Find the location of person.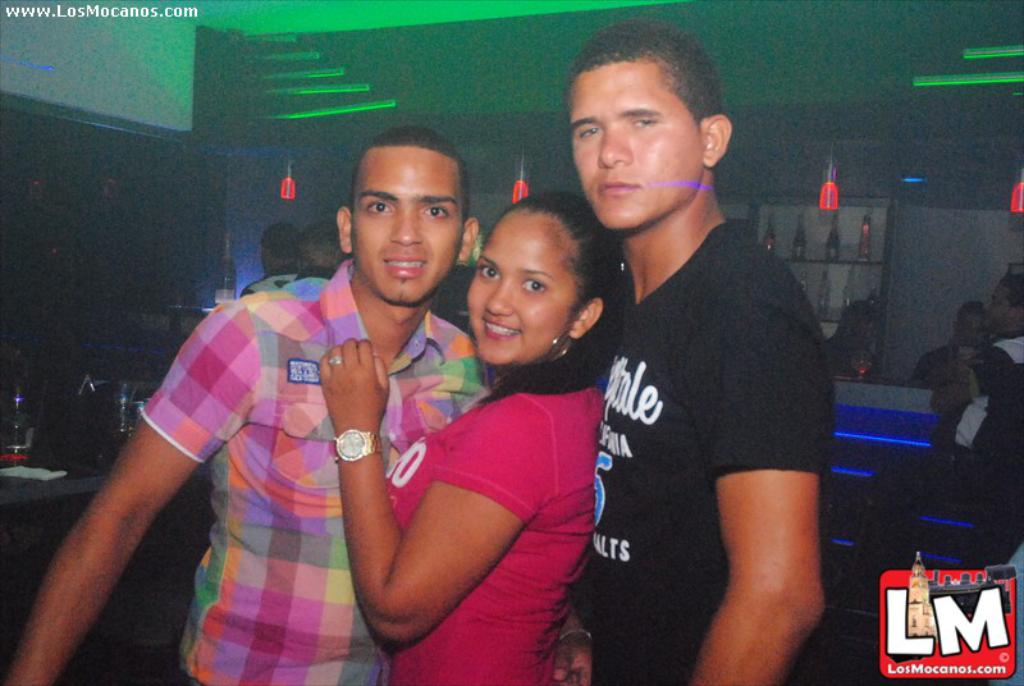
Location: select_region(6, 122, 512, 685).
